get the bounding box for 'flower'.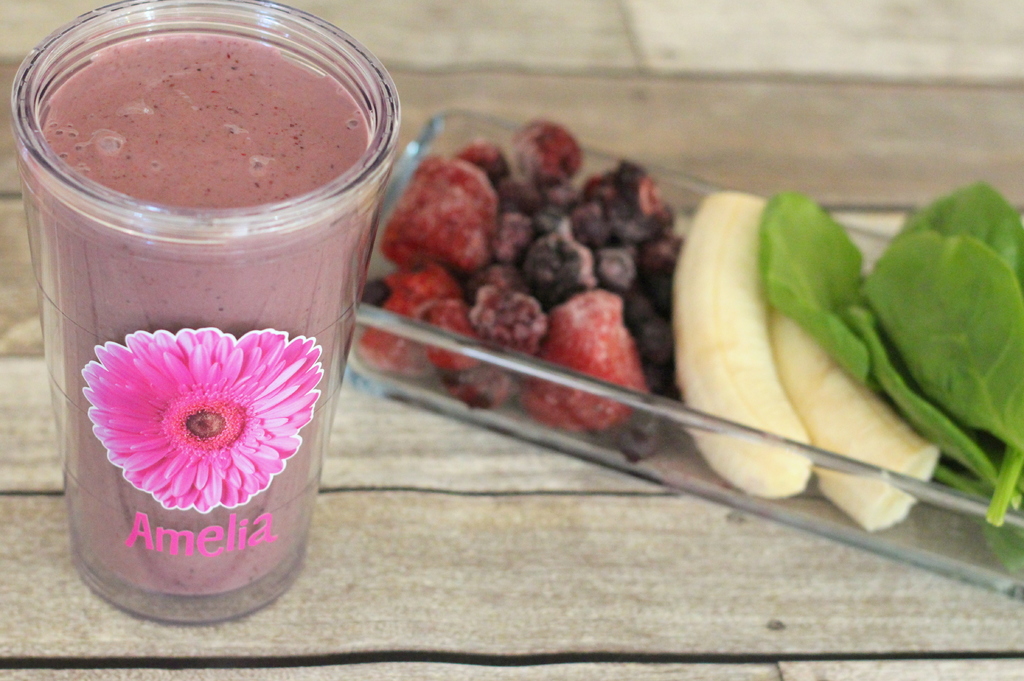
<box>78,327,324,514</box>.
